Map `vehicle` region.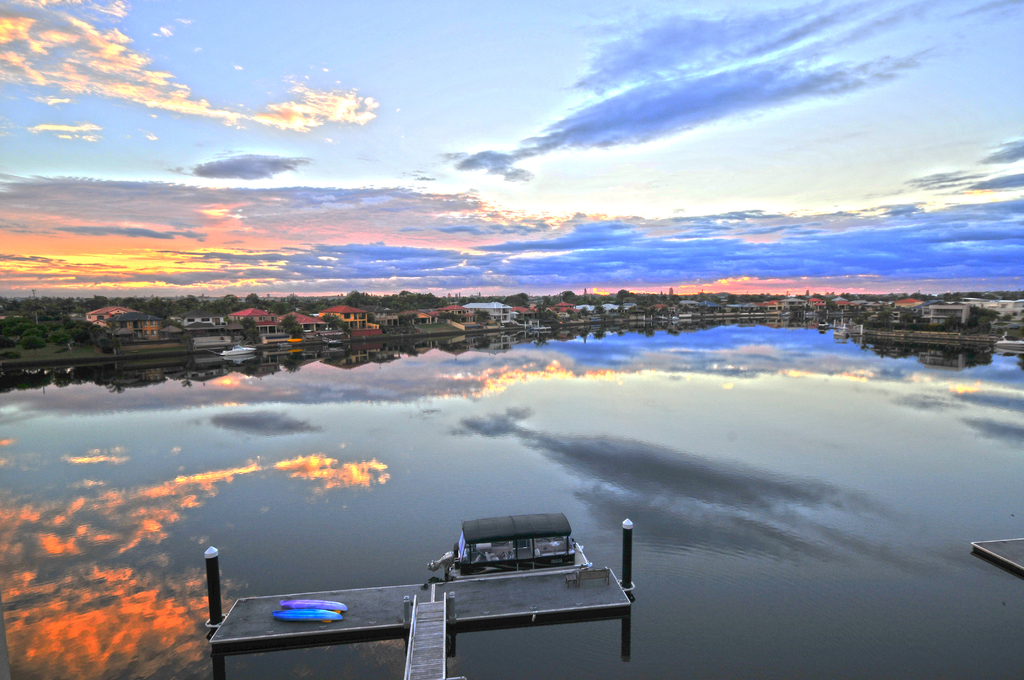
Mapped to box(216, 343, 257, 357).
